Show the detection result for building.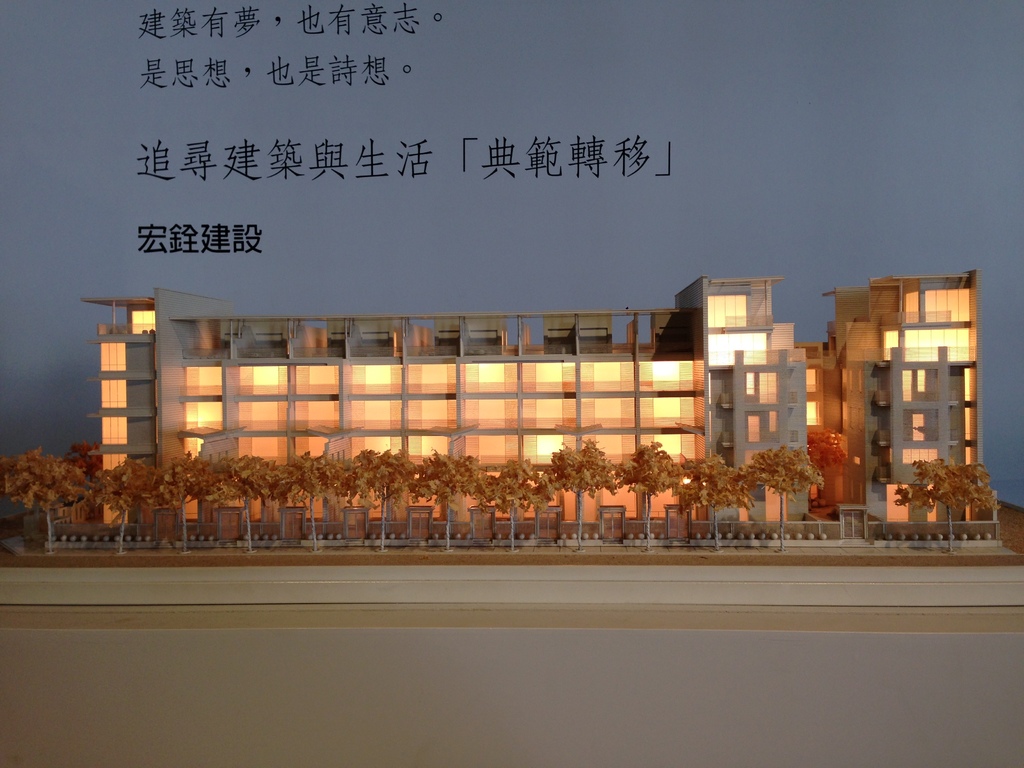
77:274:988:538.
